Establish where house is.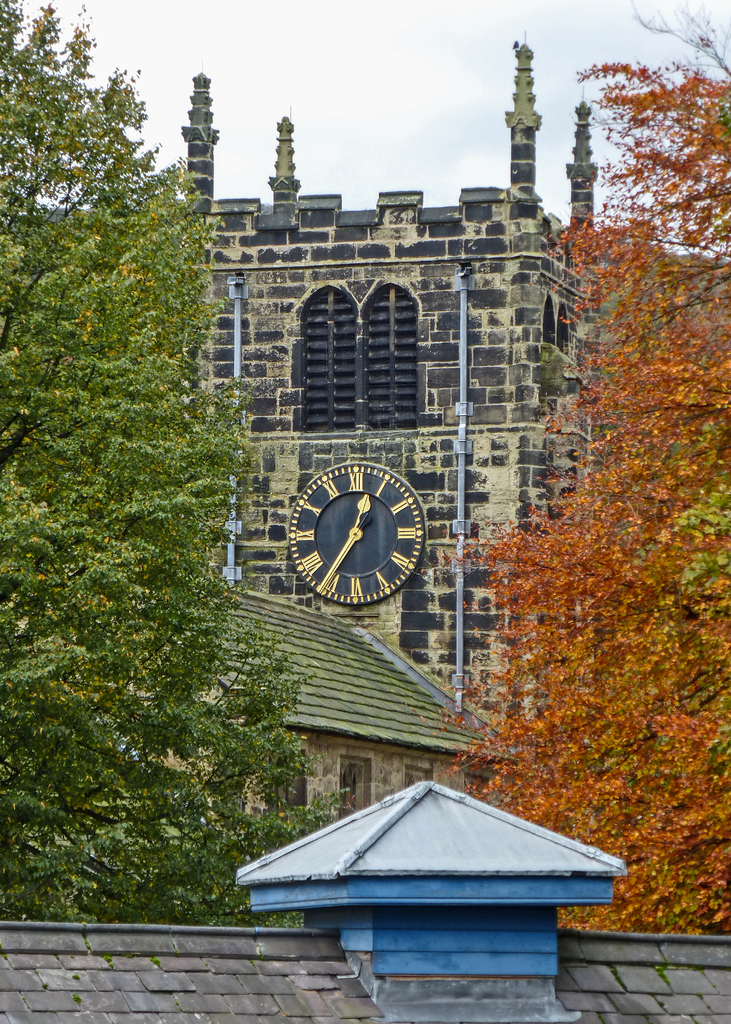
Established at 147:66:696:692.
